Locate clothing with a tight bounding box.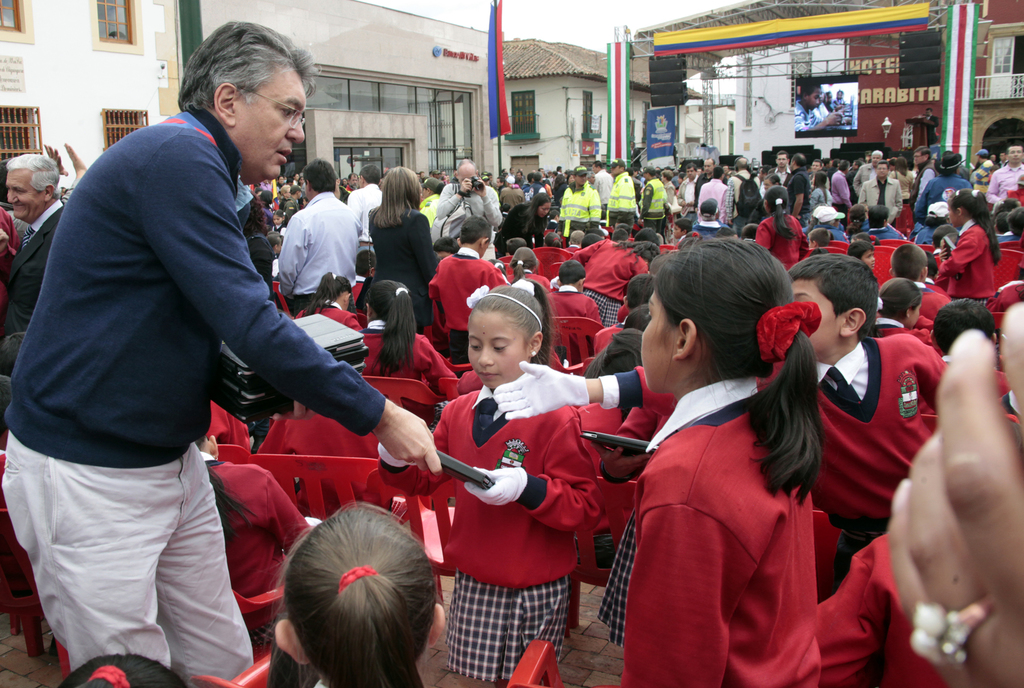
[left=831, top=97, right=842, bottom=110].
